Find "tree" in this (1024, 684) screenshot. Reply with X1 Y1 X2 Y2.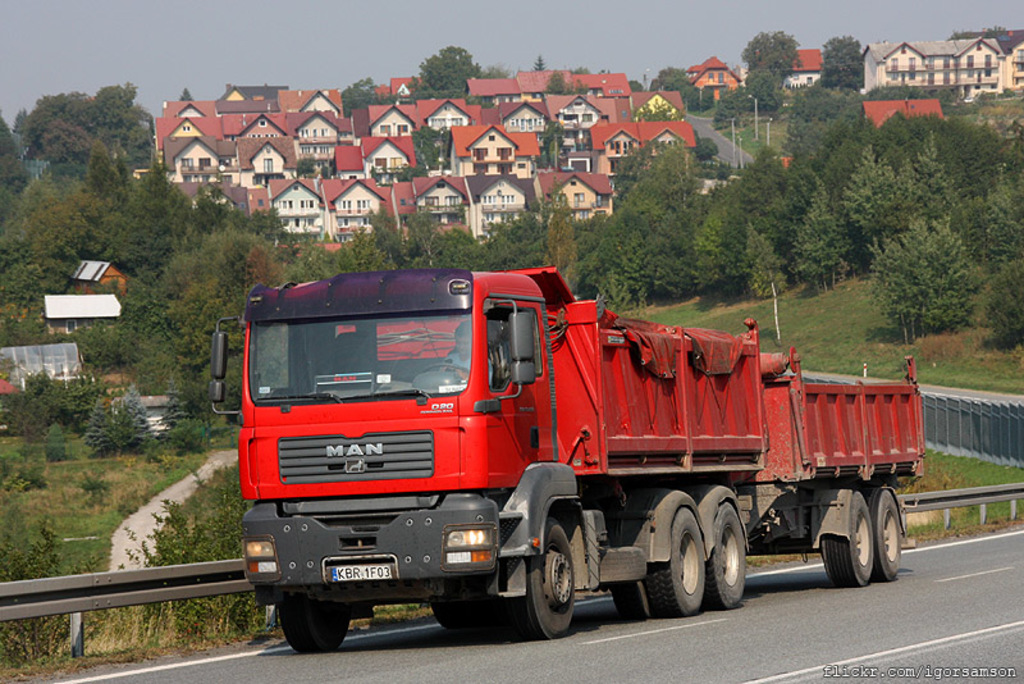
628 76 646 99.
